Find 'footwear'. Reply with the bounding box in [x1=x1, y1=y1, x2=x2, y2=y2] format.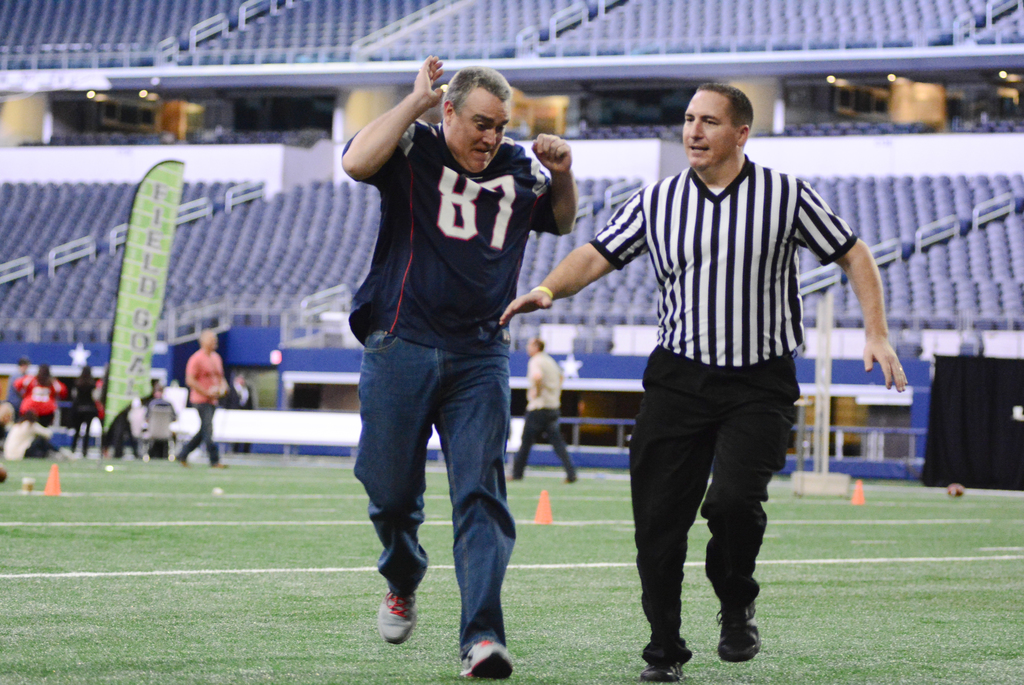
[x1=458, y1=641, x2=515, y2=679].
